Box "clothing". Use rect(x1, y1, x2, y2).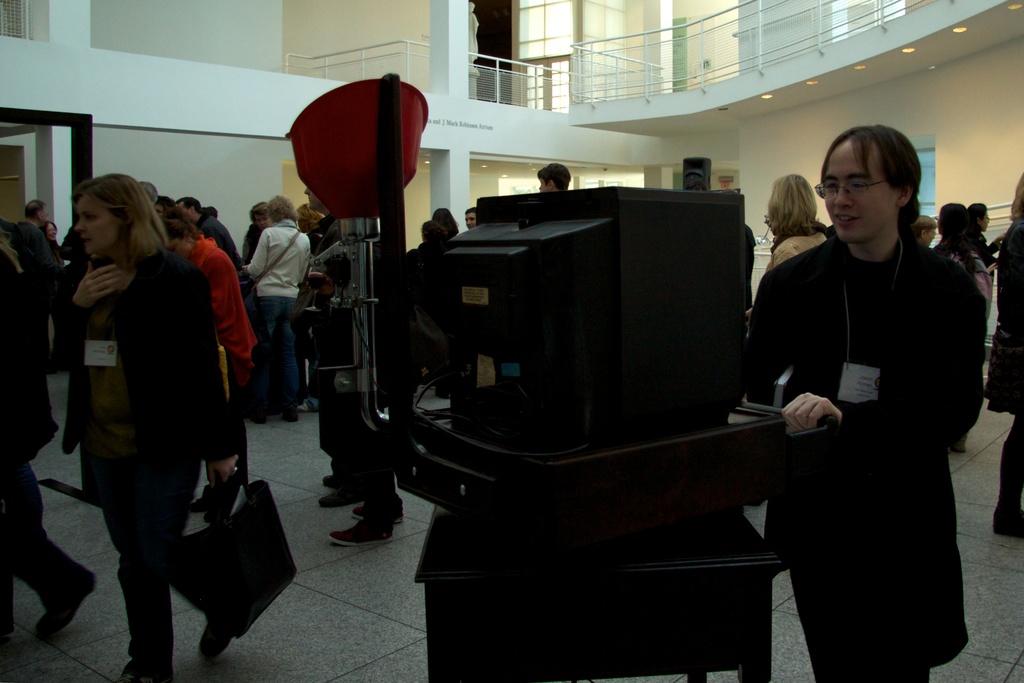
rect(58, 251, 195, 682).
